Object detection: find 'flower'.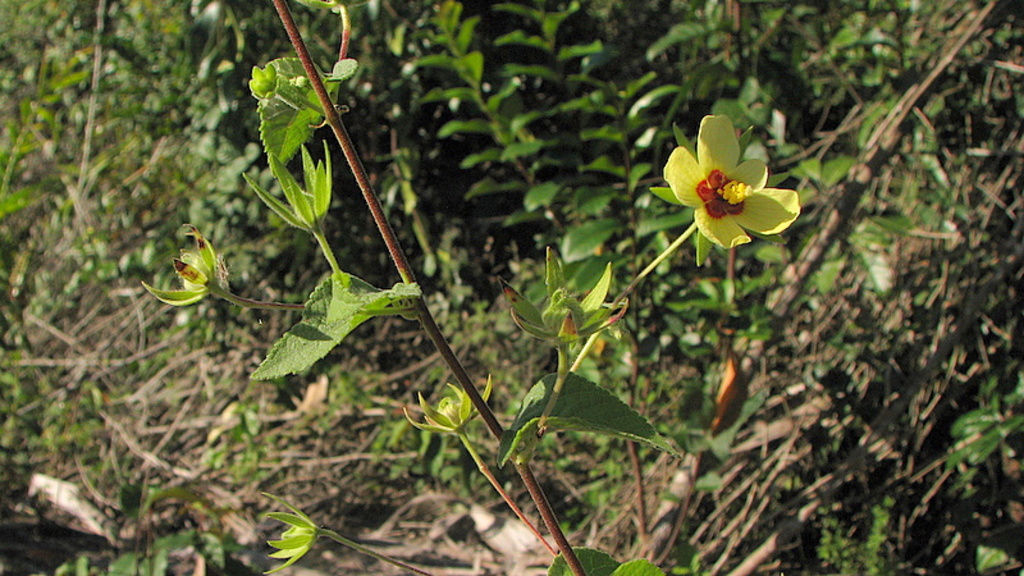
region(662, 111, 806, 252).
